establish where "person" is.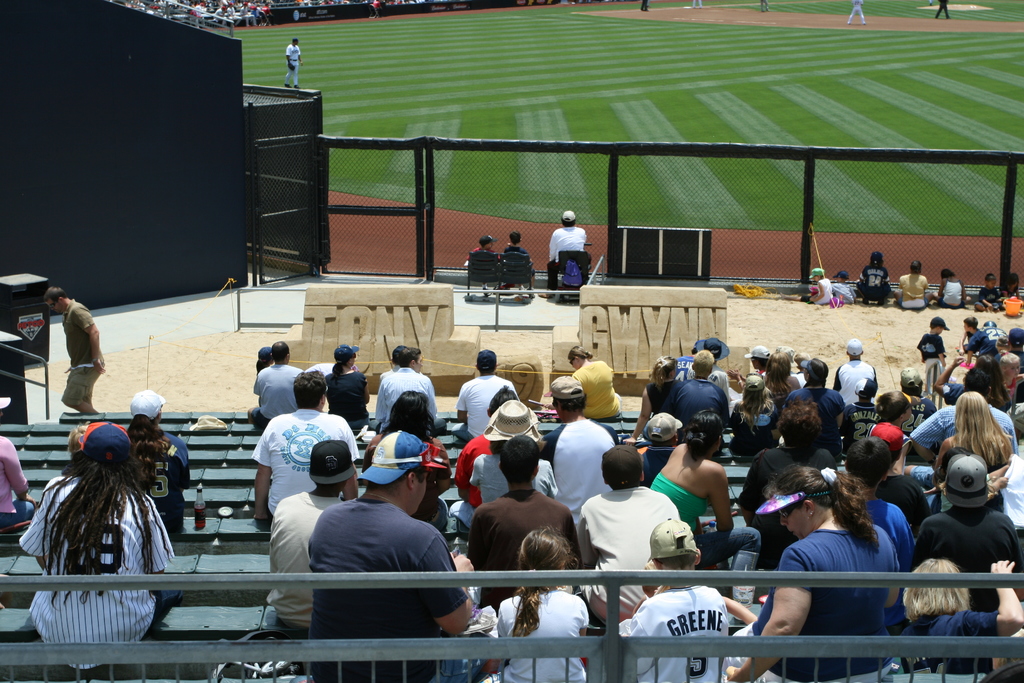
Established at 692:0:702:8.
